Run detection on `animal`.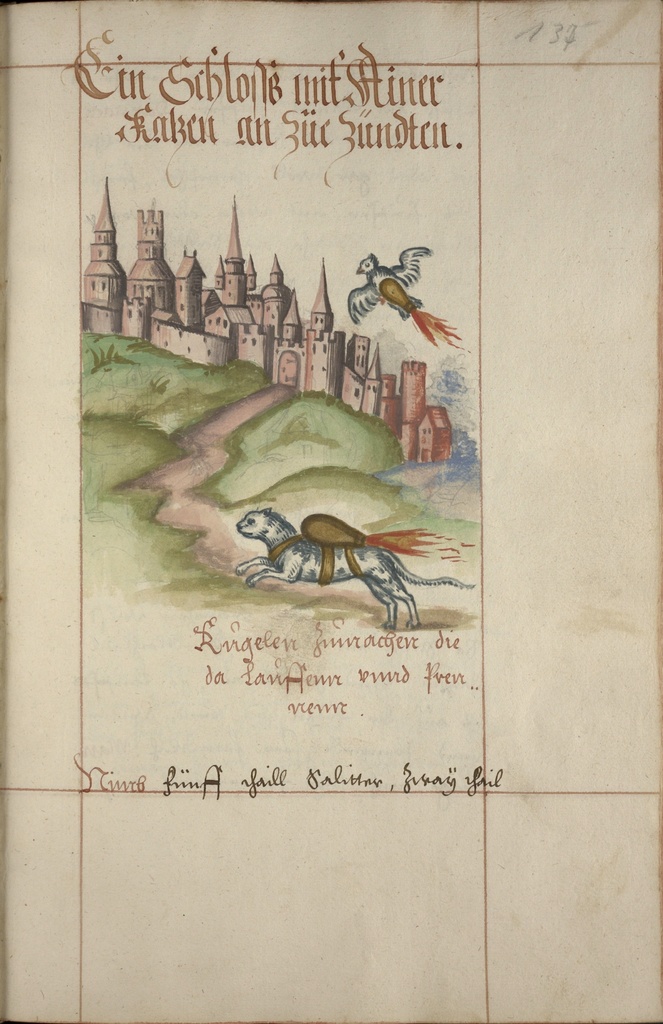
Result: crop(236, 510, 479, 631).
